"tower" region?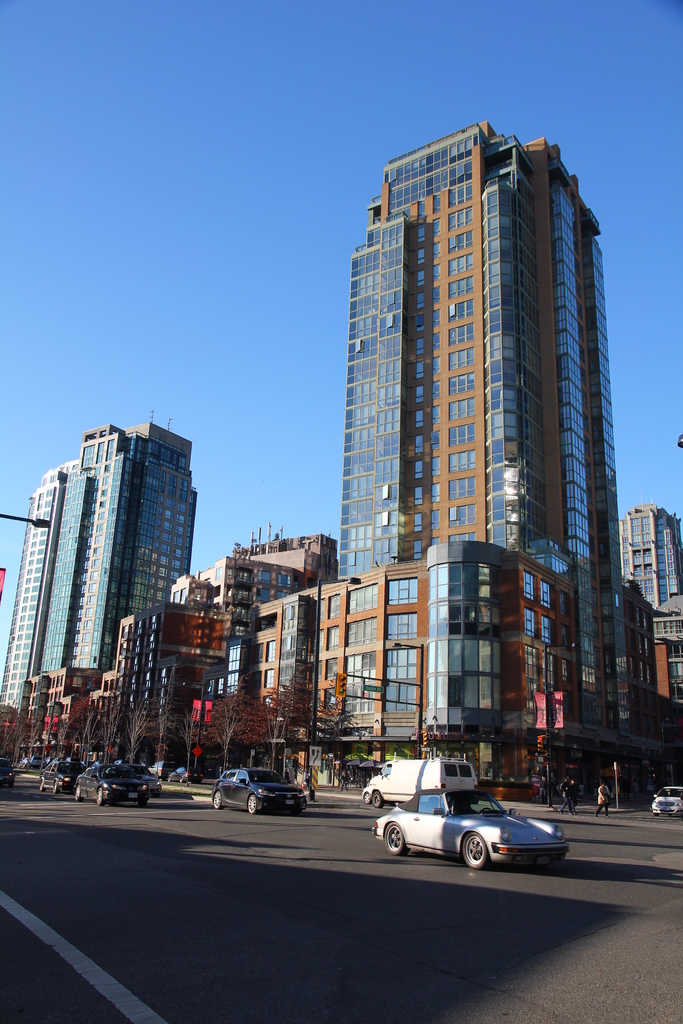
rect(0, 412, 199, 719)
